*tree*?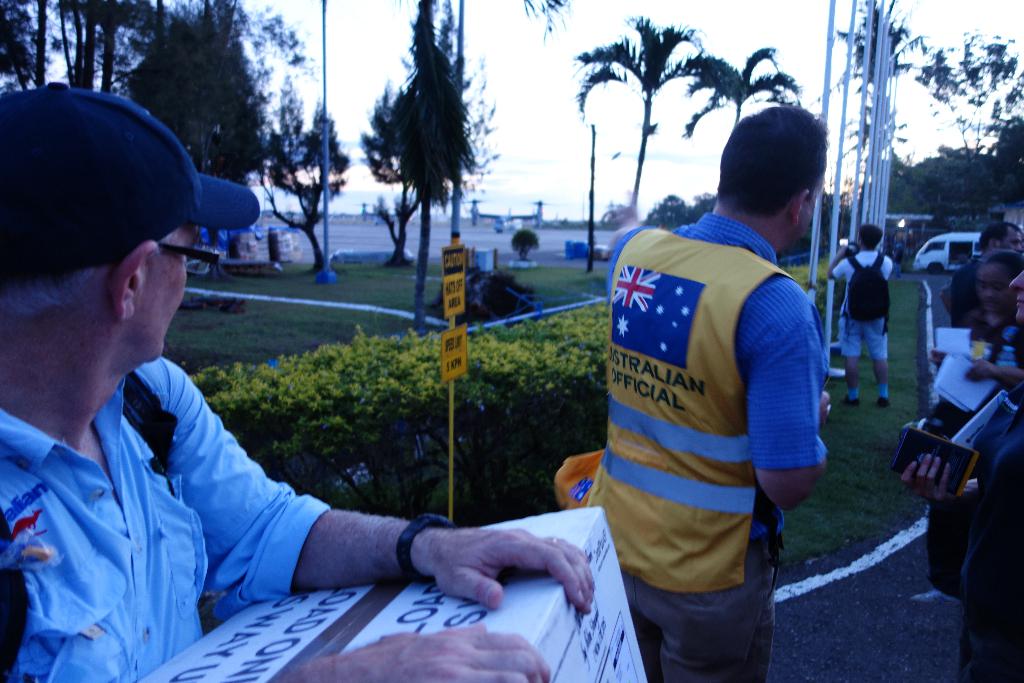
572, 14, 707, 231
